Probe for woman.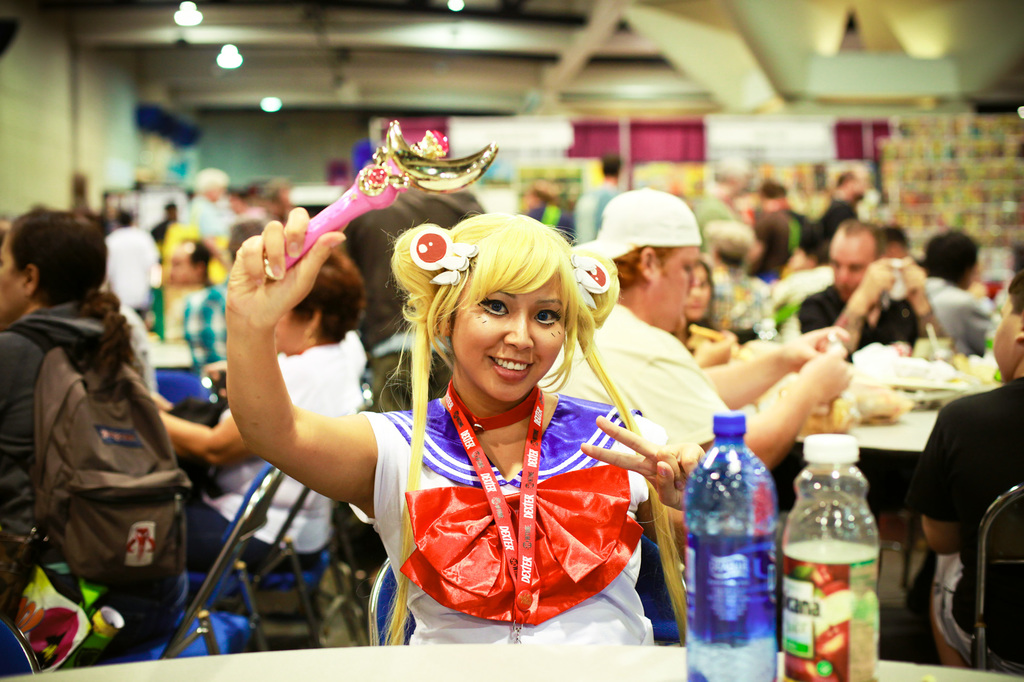
Probe result: 537:187:856:619.
